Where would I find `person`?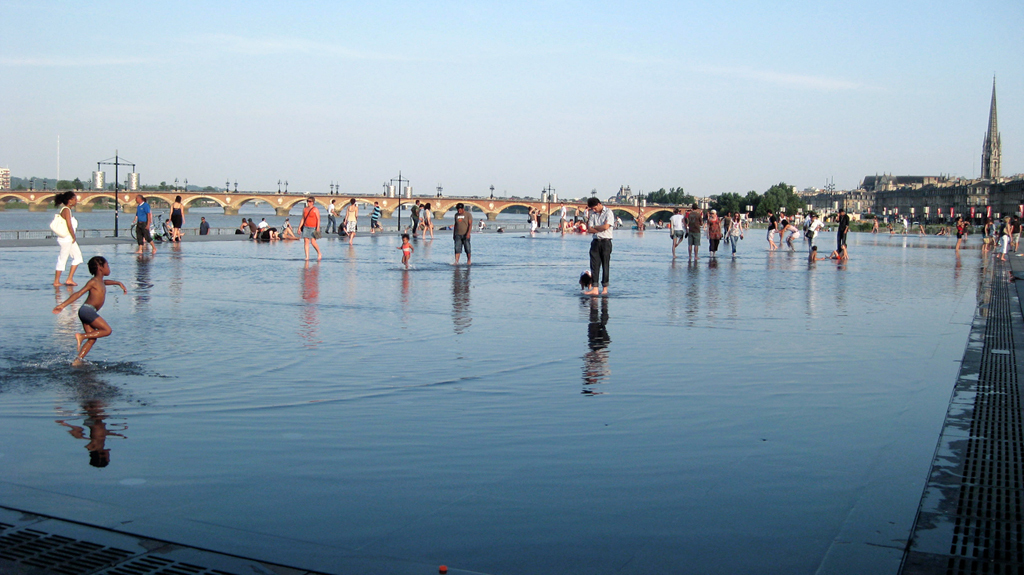
At region(50, 255, 131, 365).
